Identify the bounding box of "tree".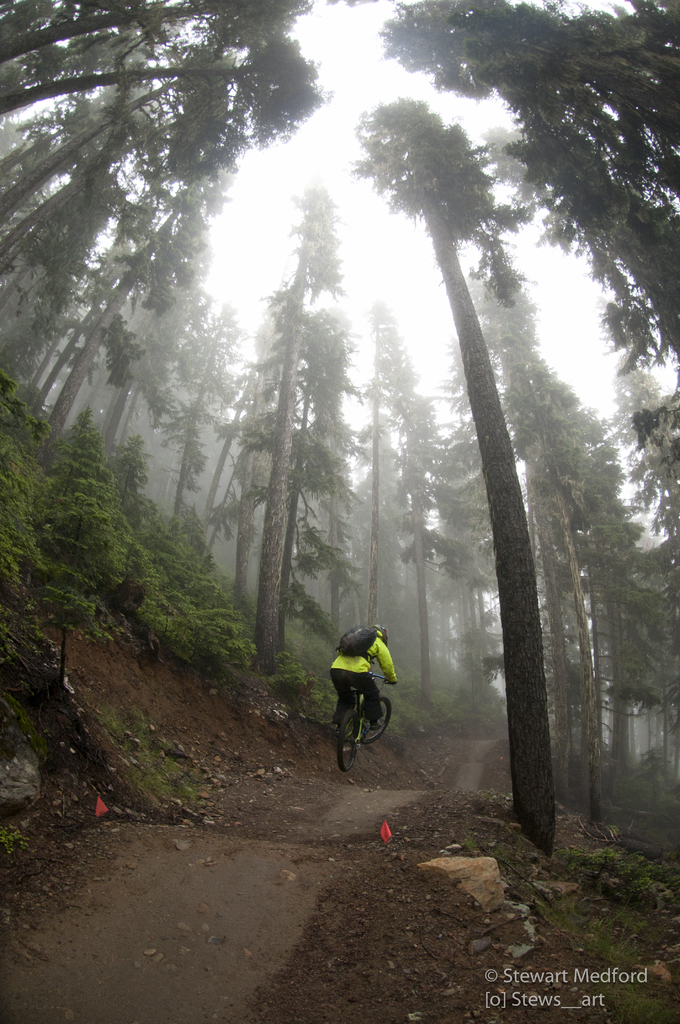
crop(89, 242, 214, 455).
